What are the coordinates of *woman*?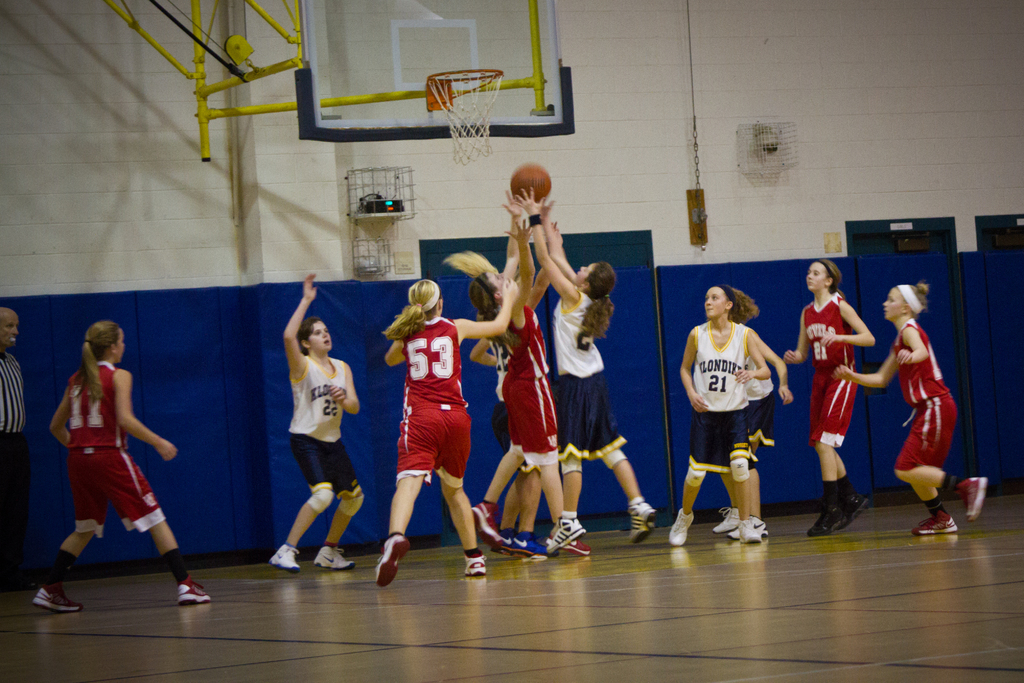
detection(369, 278, 521, 591).
